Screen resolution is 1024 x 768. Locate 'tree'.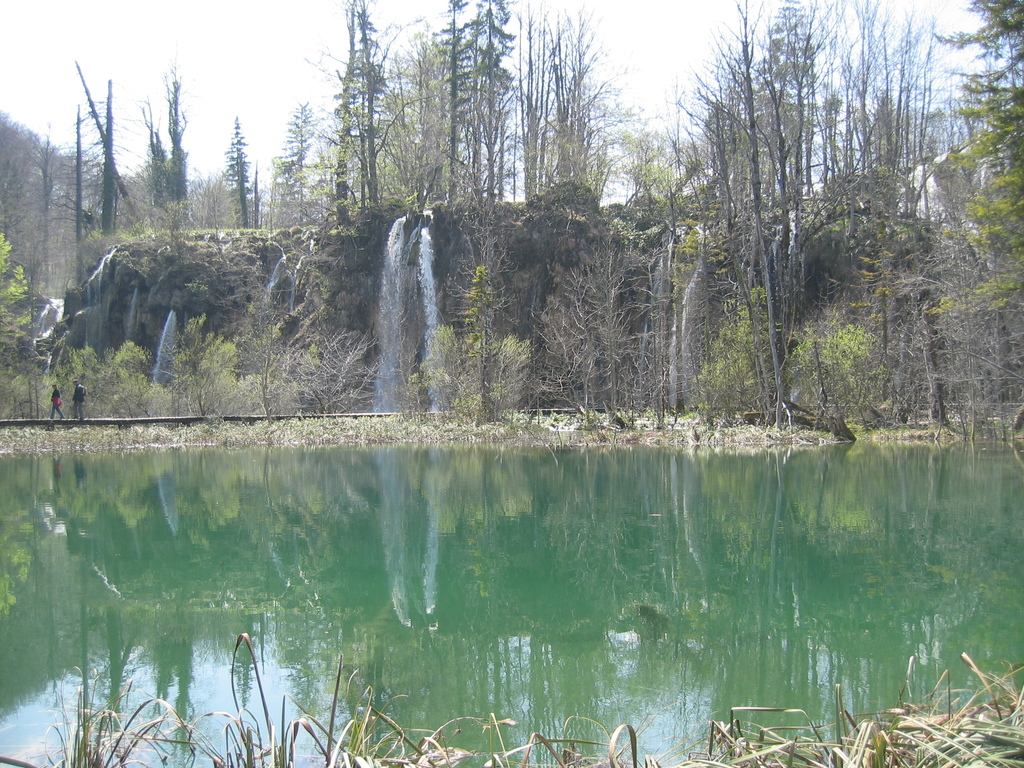
crop(158, 66, 194, 227).
